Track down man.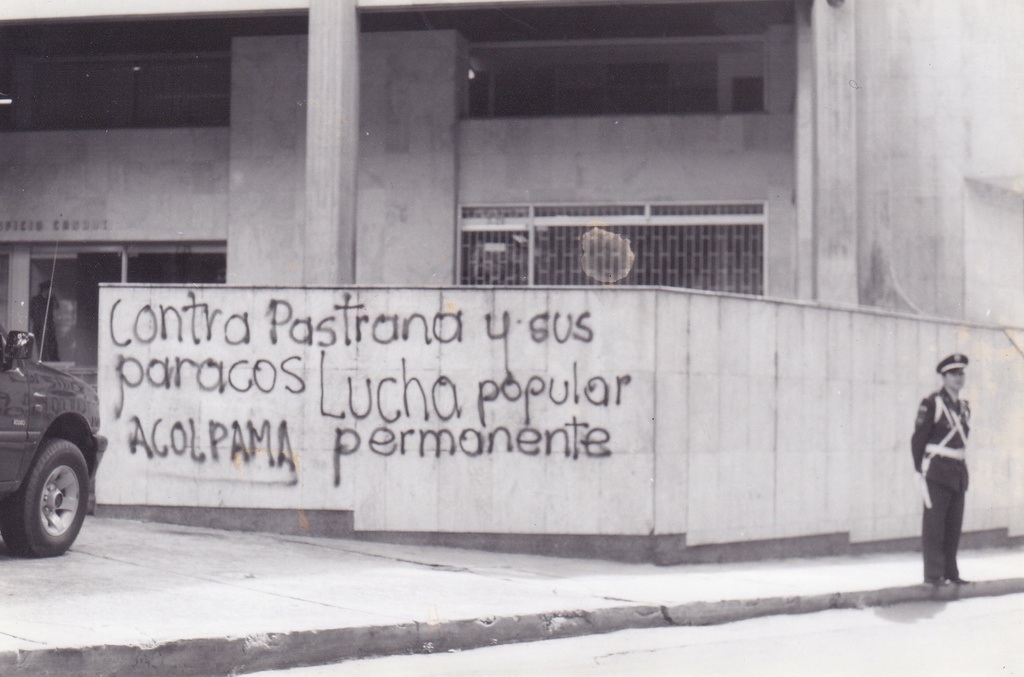
Tracked to [909,352,971,591].
